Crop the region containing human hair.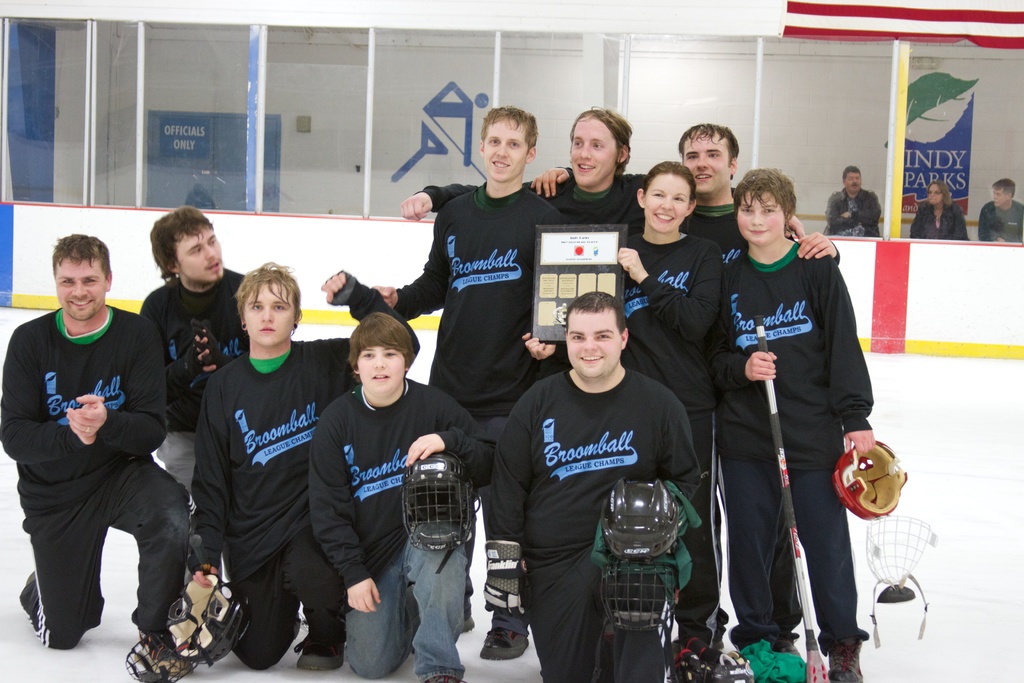
Crop region: {"x1": 345, "y1": 314, "x2": 418, "y2": 368}.
